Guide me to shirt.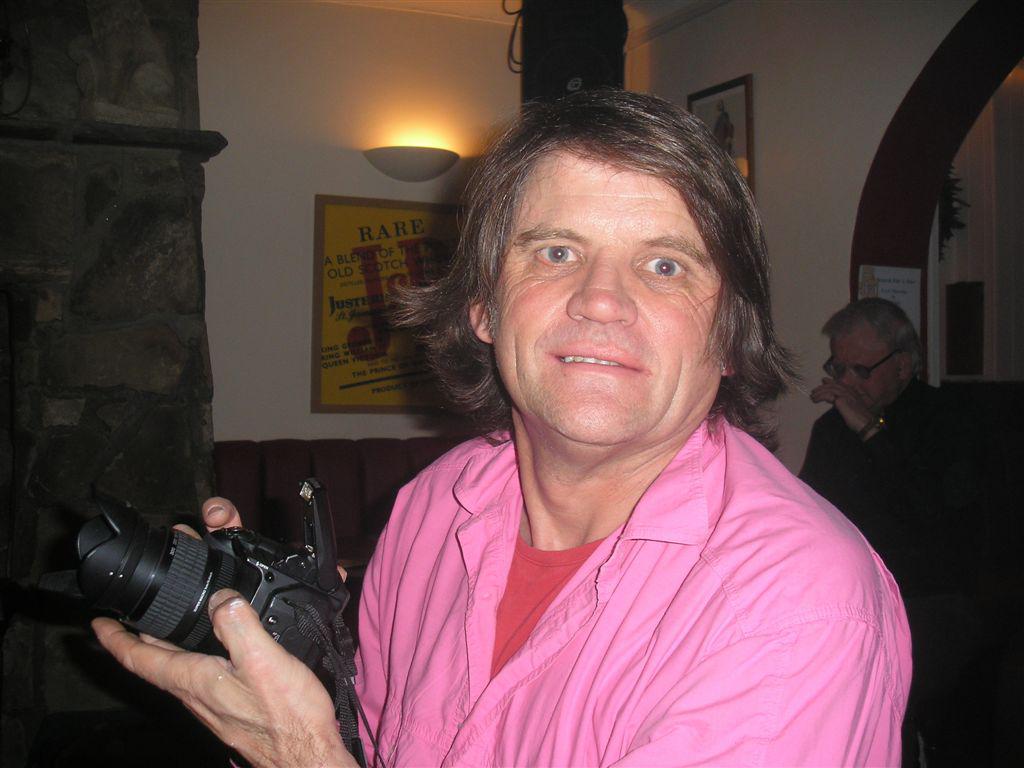
Guidance: select_region(359, 417, 915, 765).
